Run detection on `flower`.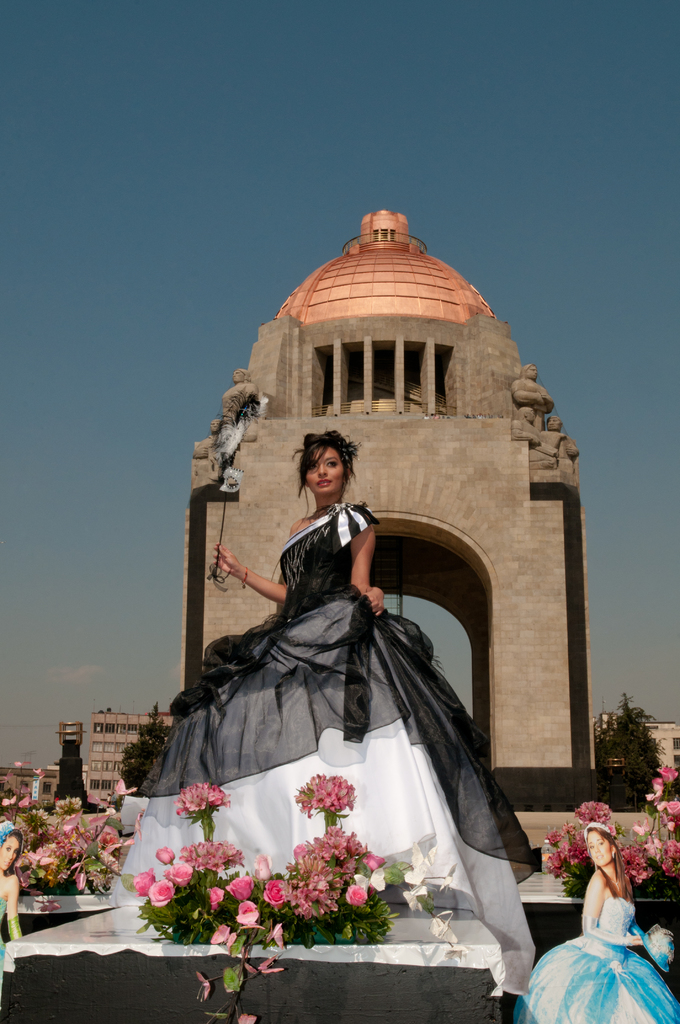
Result: bbox(193, 968, 207, 998).
